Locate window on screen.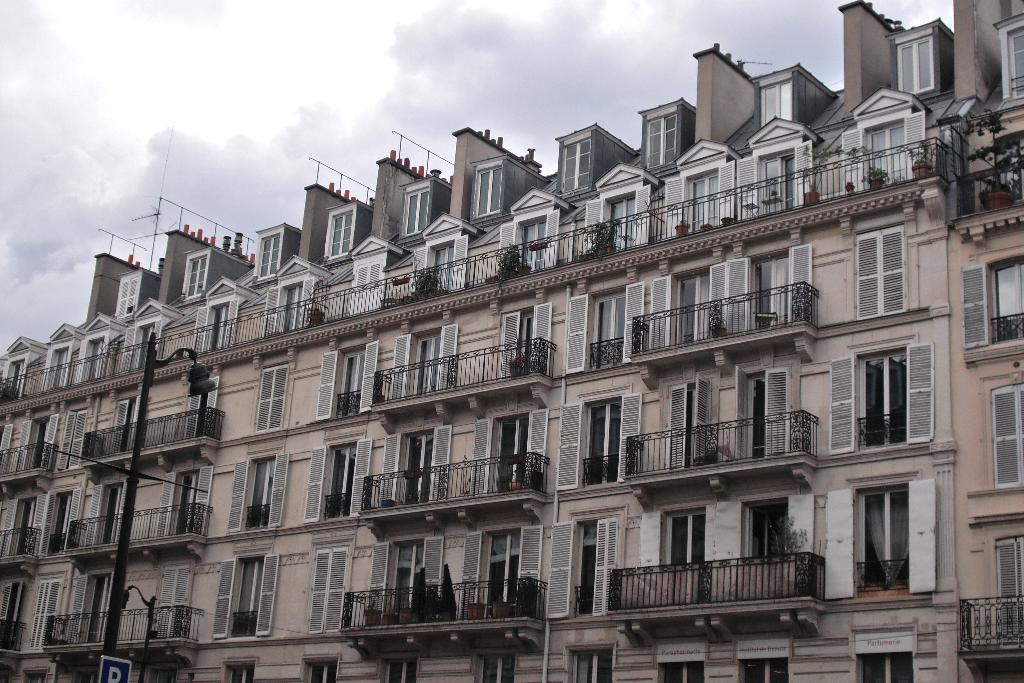
On screen at box=[314, 342, 383, 429].
